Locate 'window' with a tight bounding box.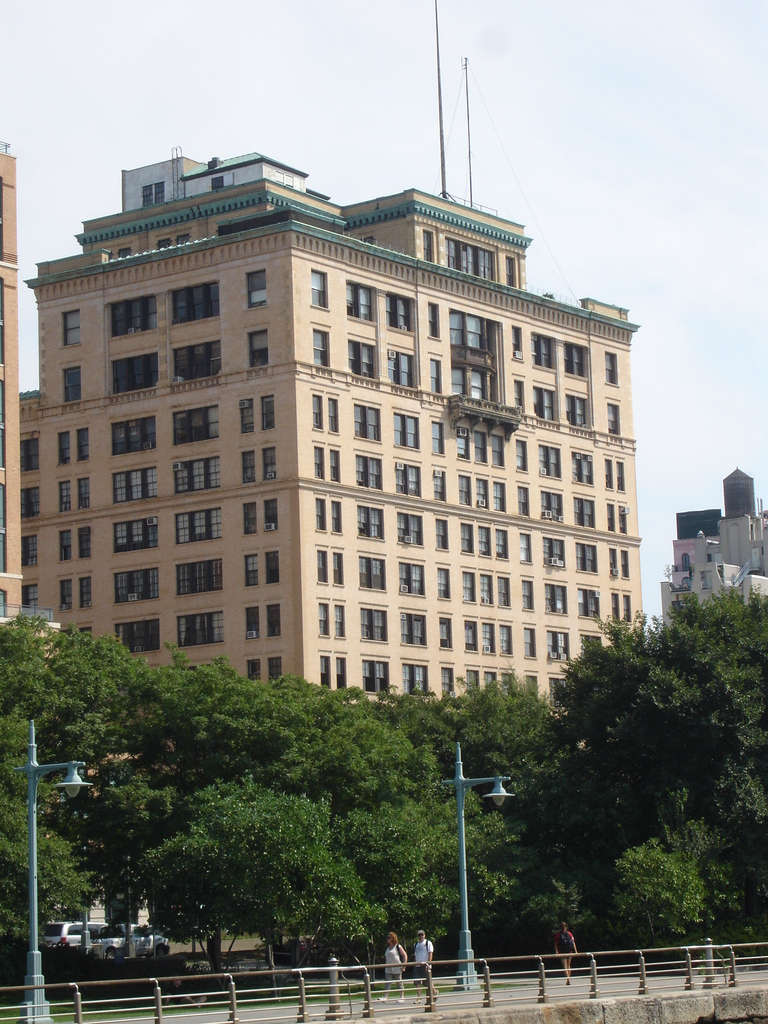
(left=239, top=445, right=258, bottom=483).
